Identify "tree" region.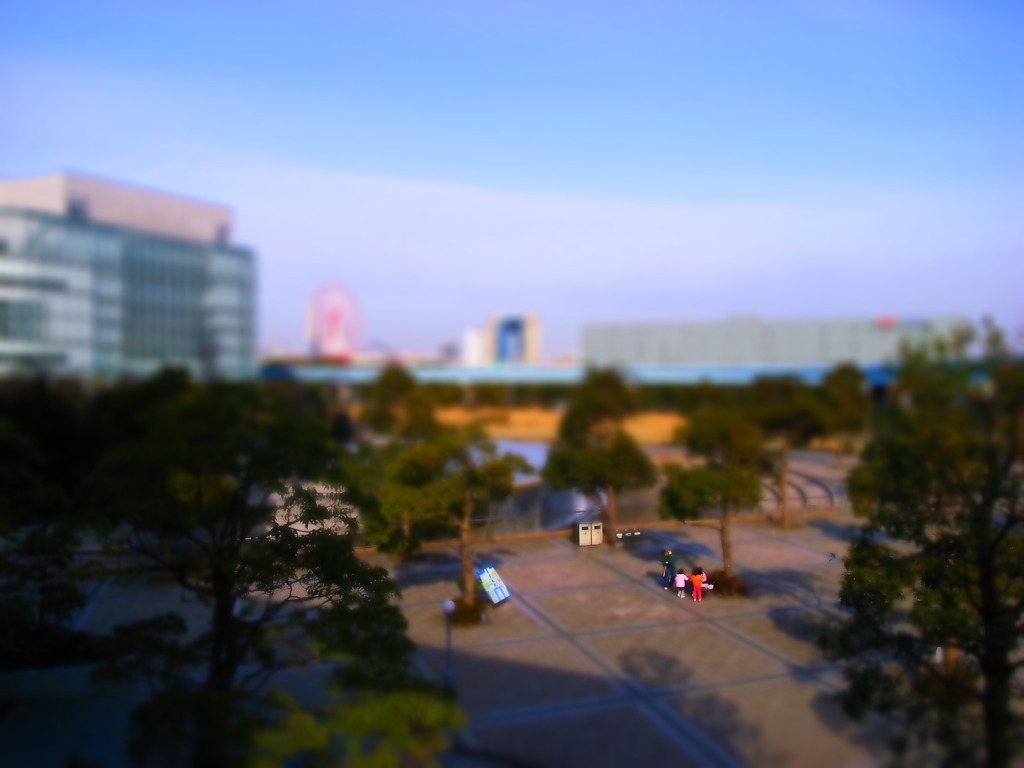
Region: [x1=774, y1=298, x2=1023, y2=748].
